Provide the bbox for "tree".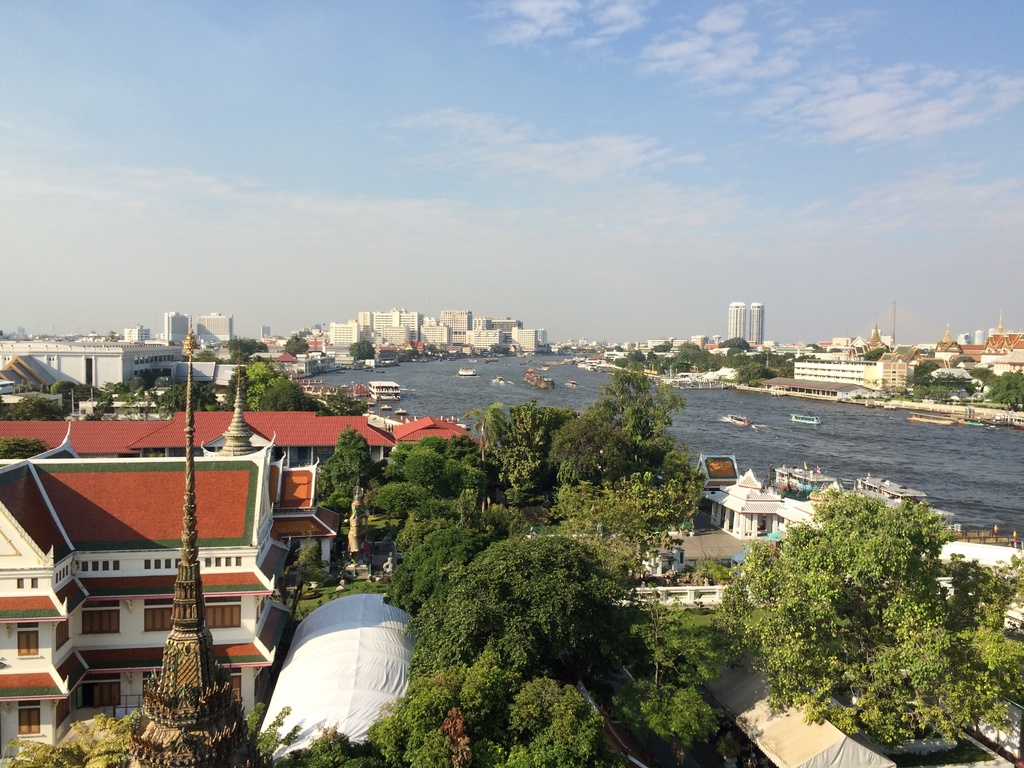
l=931, t=550, r=1023, b=631.
